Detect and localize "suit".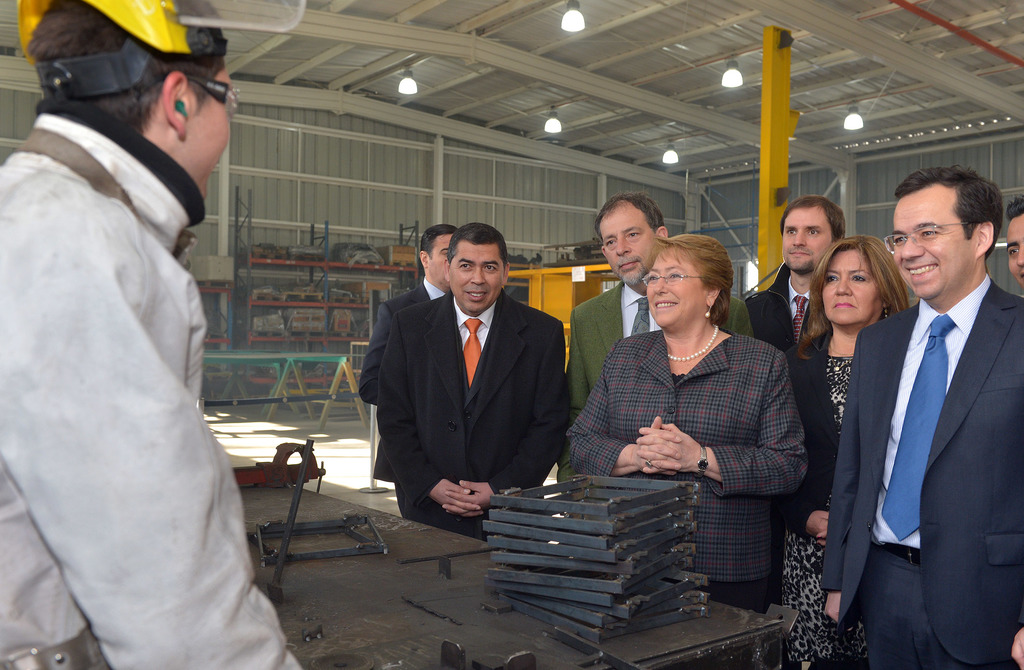
Localized at BBox(571, 325, 811, 617).
